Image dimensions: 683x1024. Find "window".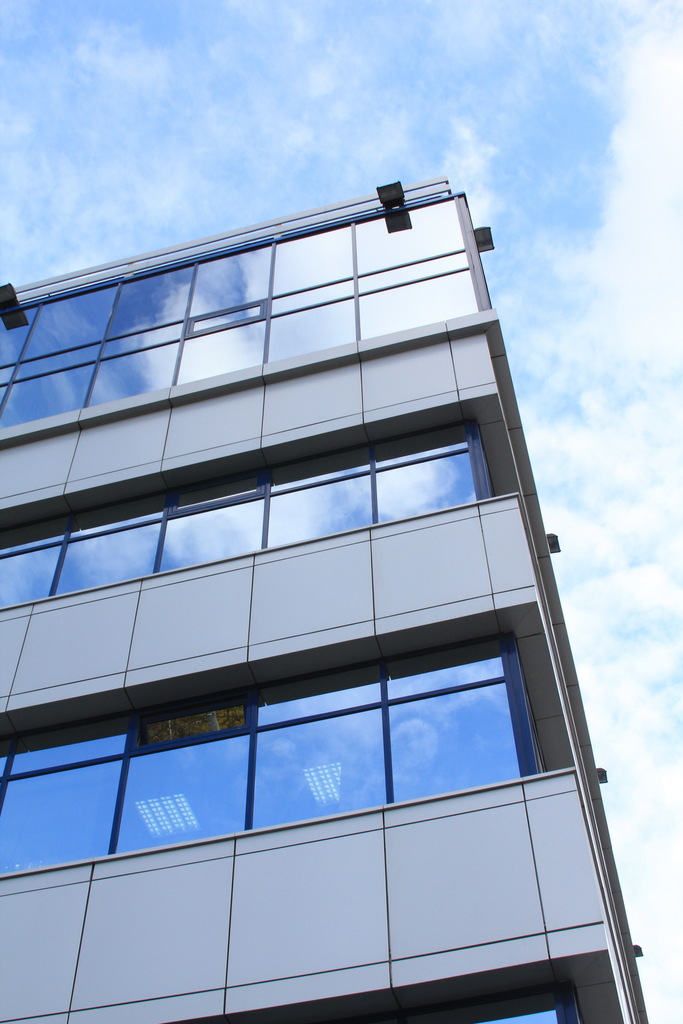
13,730,140,895.
